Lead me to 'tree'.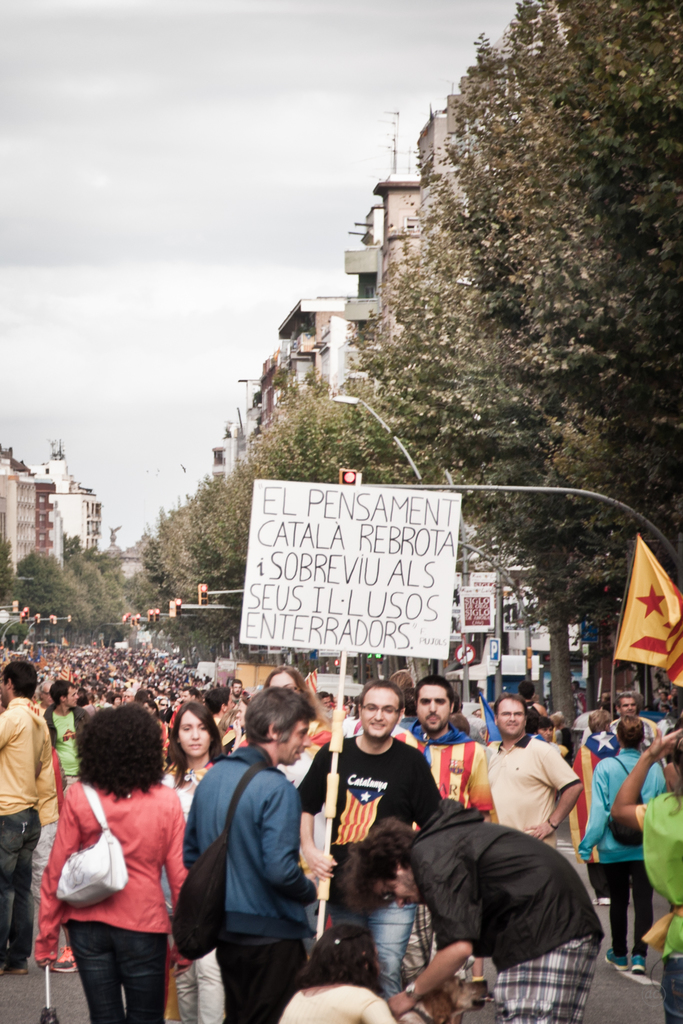
Lead to {"x1": 57, "y1": 529, "x2": 141, "y2": 671}.
